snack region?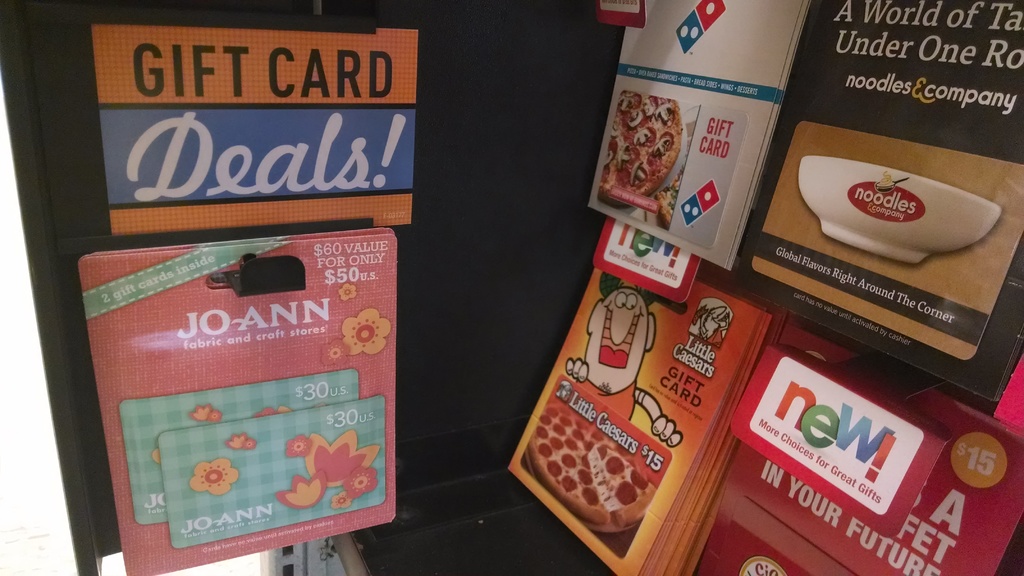
<region>652, 170, 680, 228</region>
